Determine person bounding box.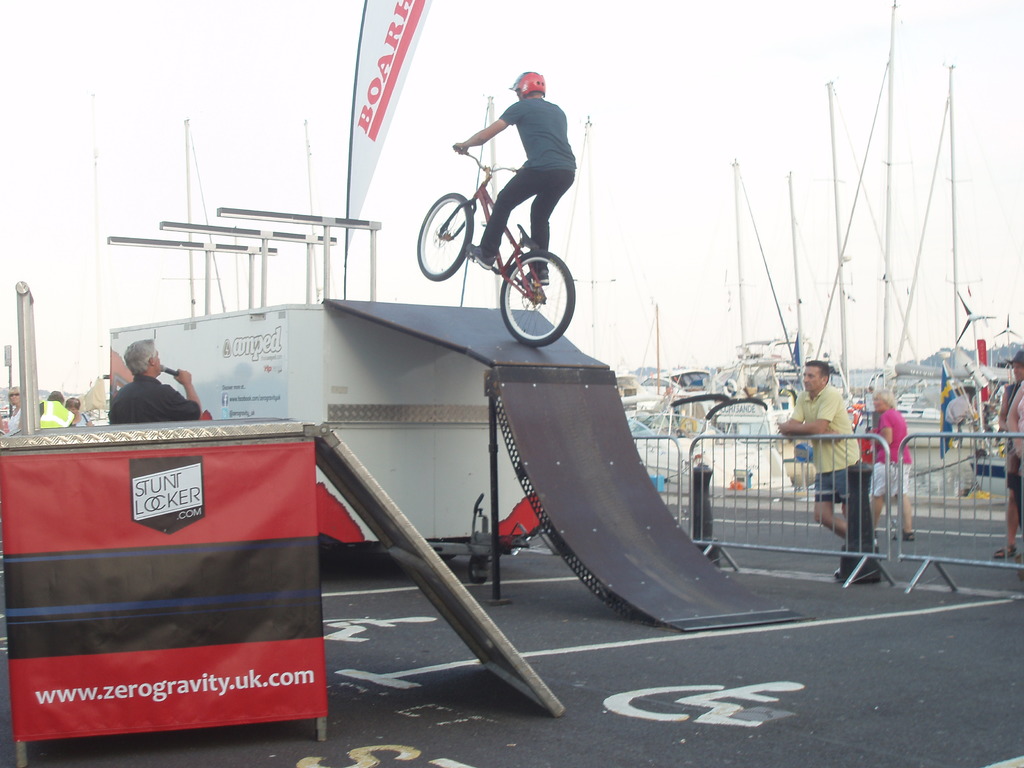
Determined: Rect(991, 347, 1023, 560).
